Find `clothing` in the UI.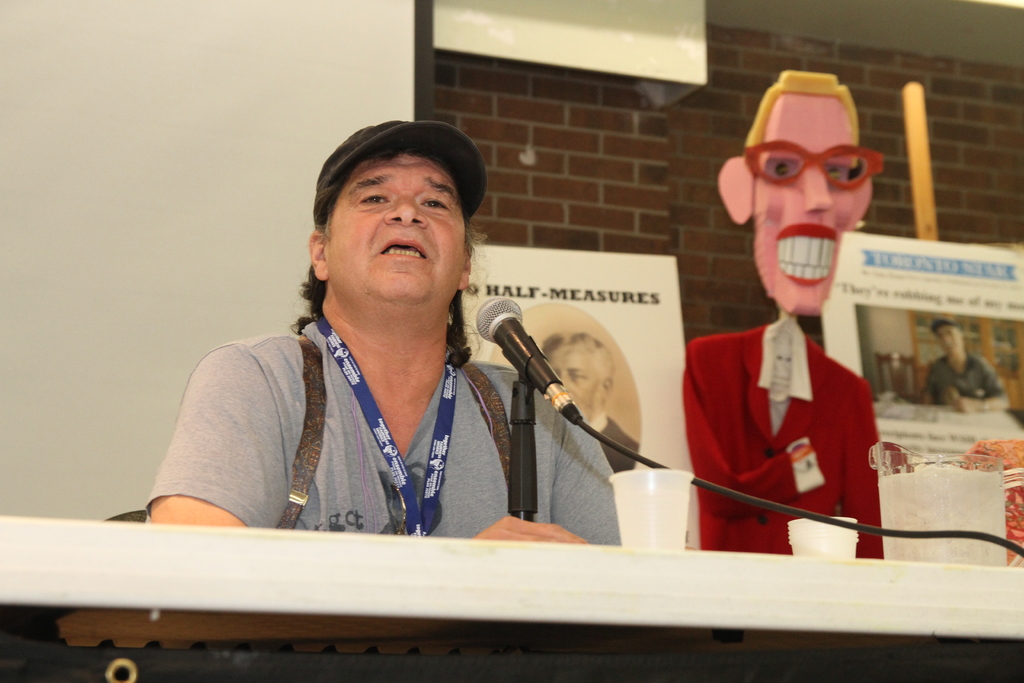
UI element at (left=143, top=317, right=619, bottom=550).
